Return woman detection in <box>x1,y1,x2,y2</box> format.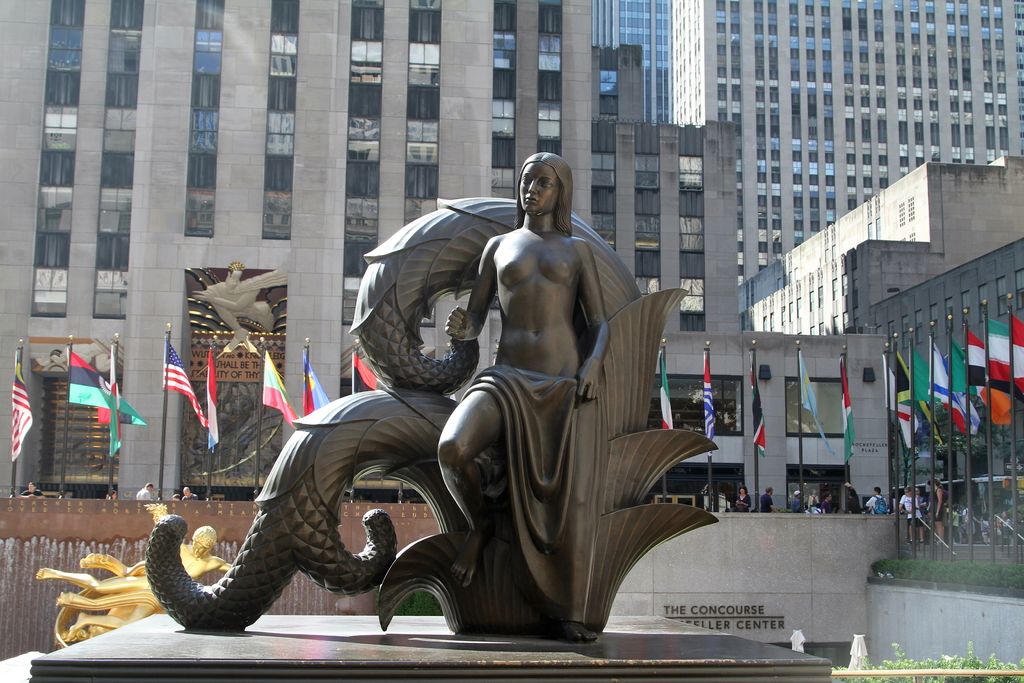
<box>733,484,751,512</box>.
